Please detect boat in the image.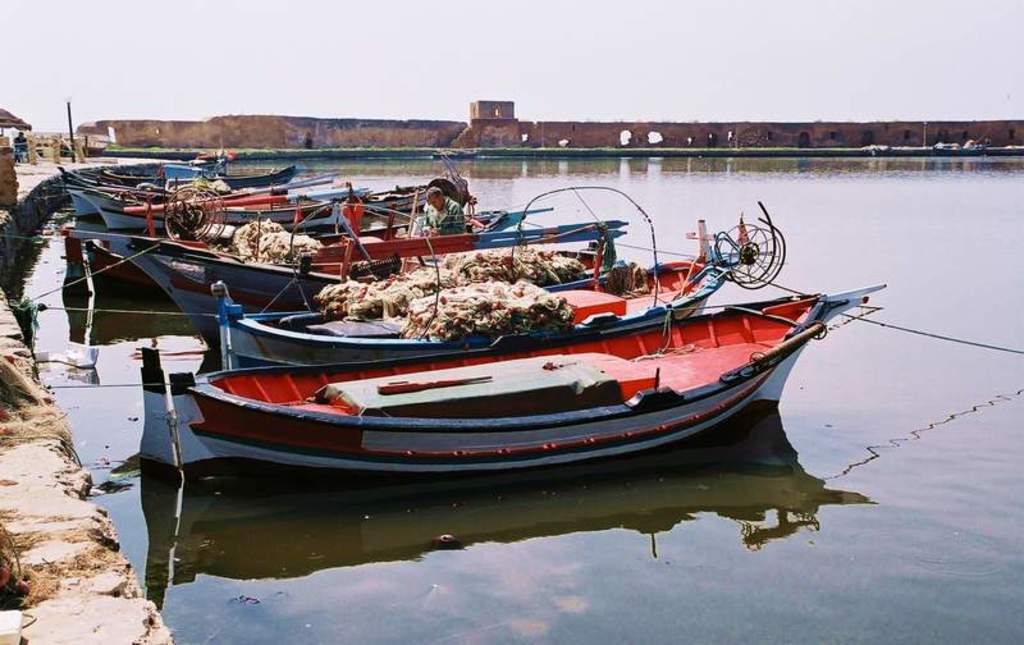
[195, 201, 782, 376].
